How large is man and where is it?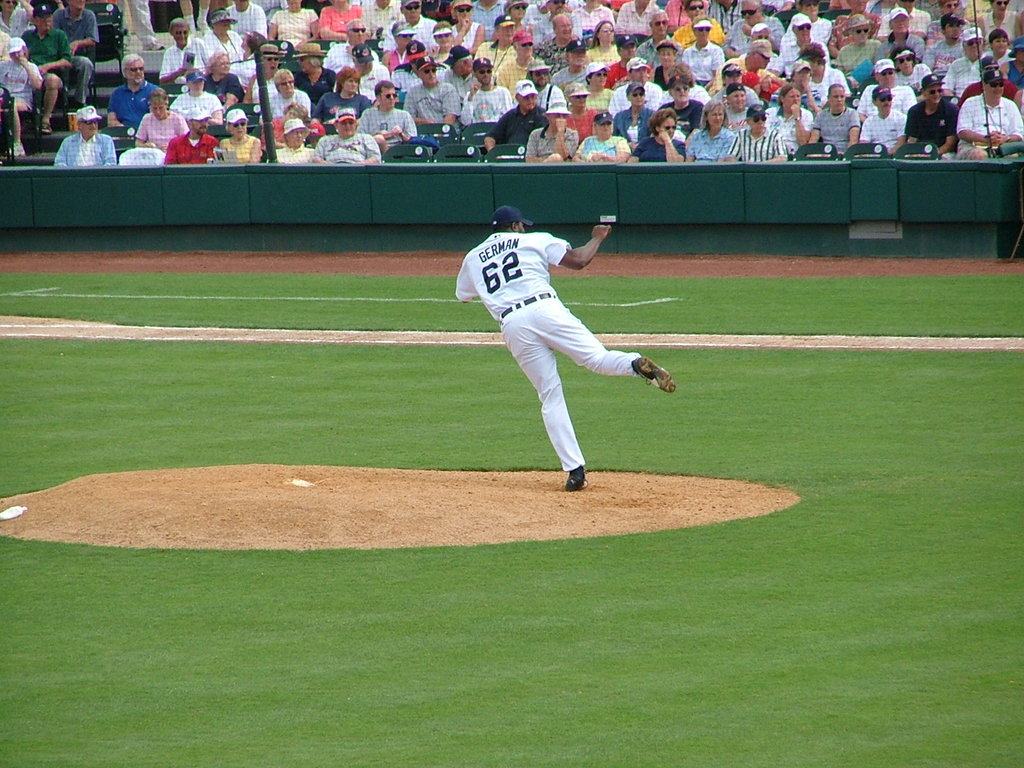
Bounding box: bbox=[217, 11, 247, 74].
